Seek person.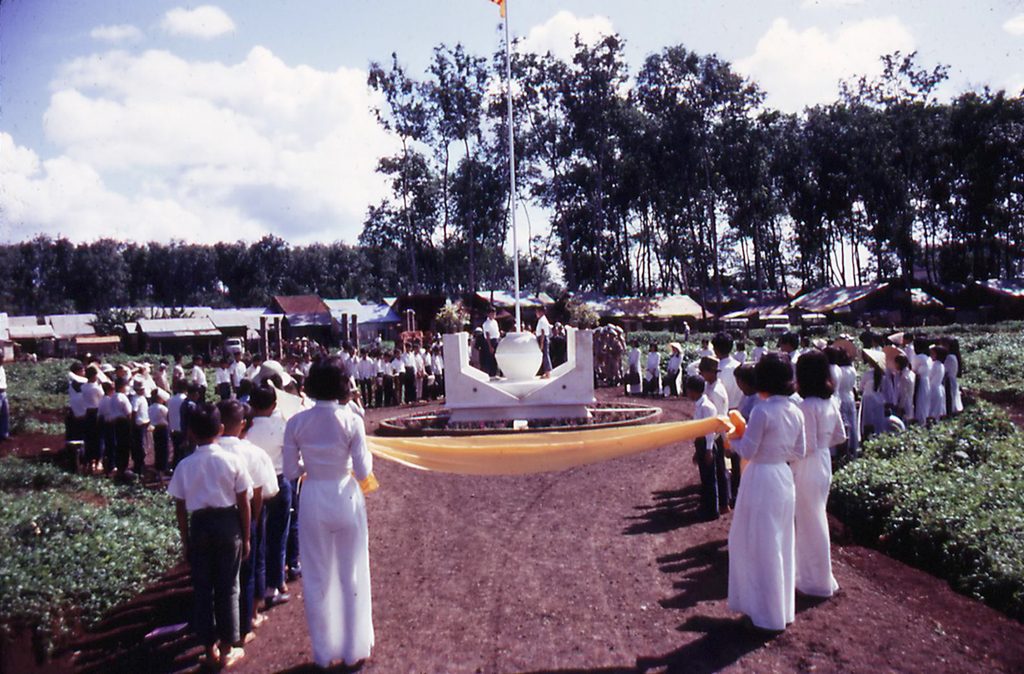
bbox(168, 400, 251, 667).
